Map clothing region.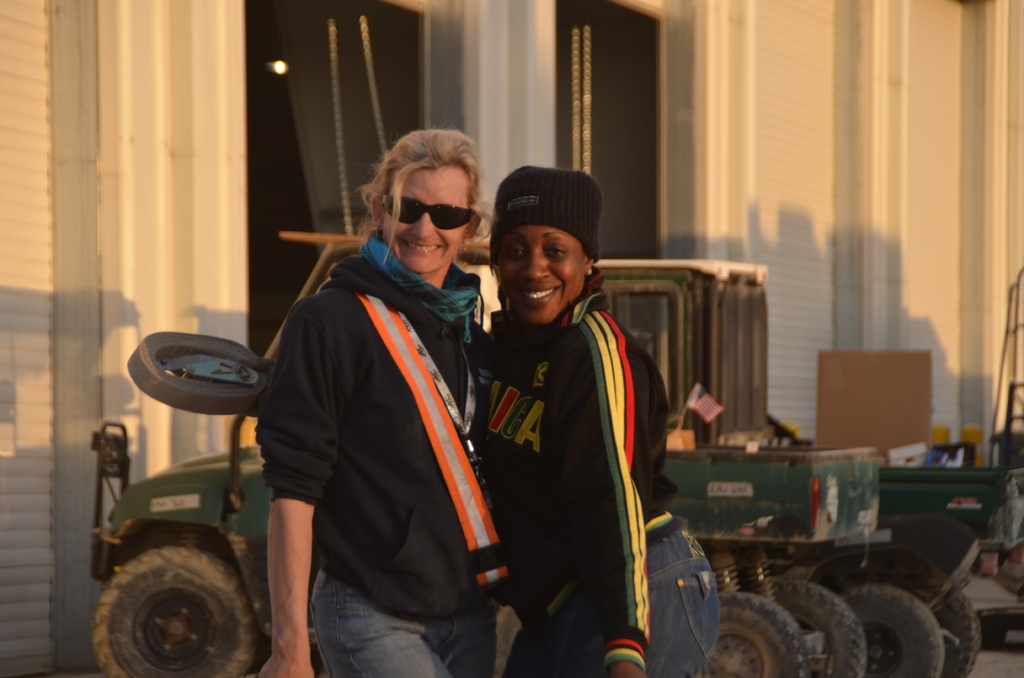
Mapped to 473 270 721 677.
